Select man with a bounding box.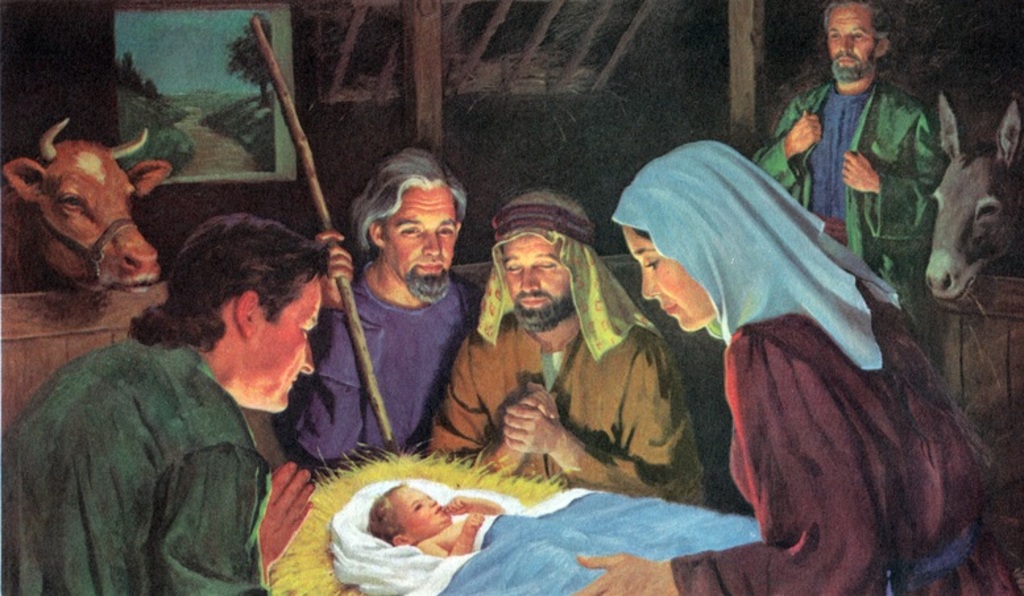
Rect(751, 0, 944, 361).
